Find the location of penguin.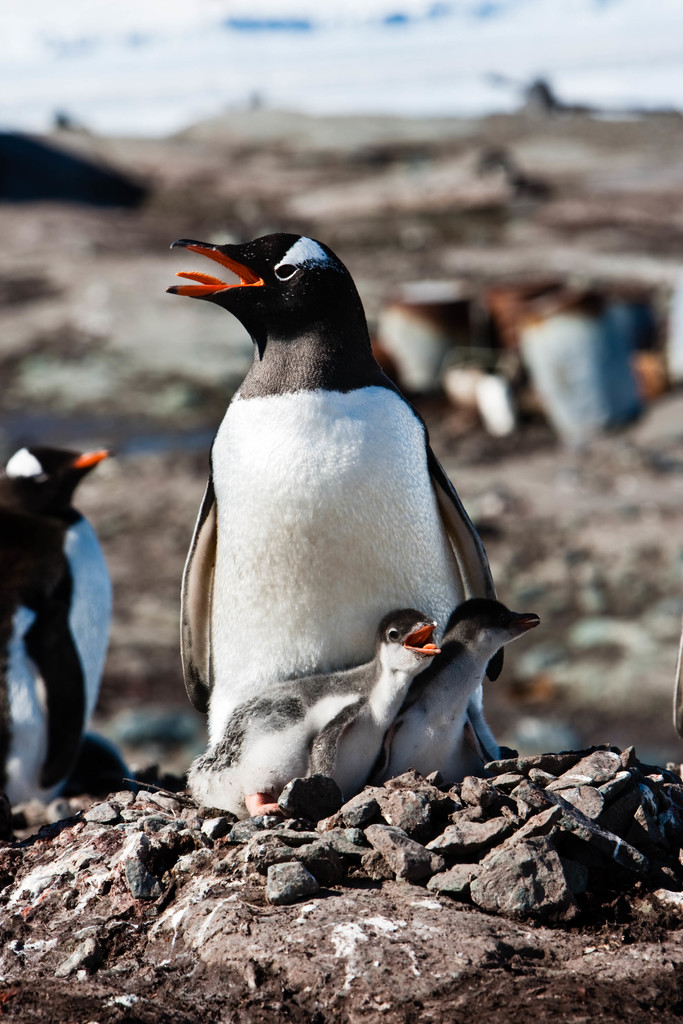
Location: {"x1": 0, "y1": 444, "x2": 114, "y2": 785}.
